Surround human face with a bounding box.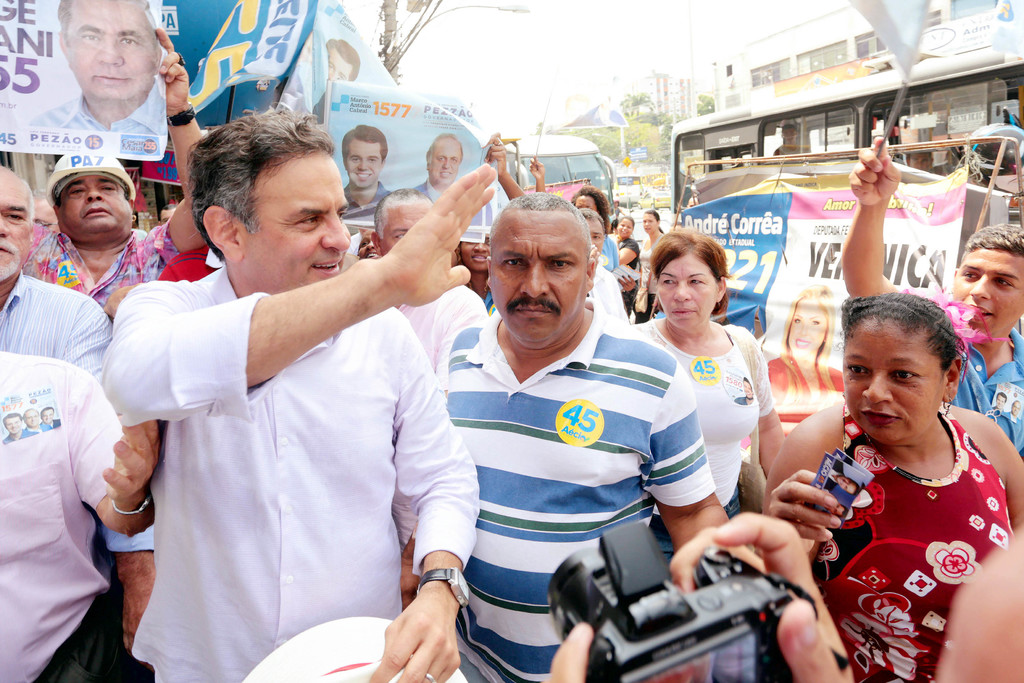
0 165 28 280.
